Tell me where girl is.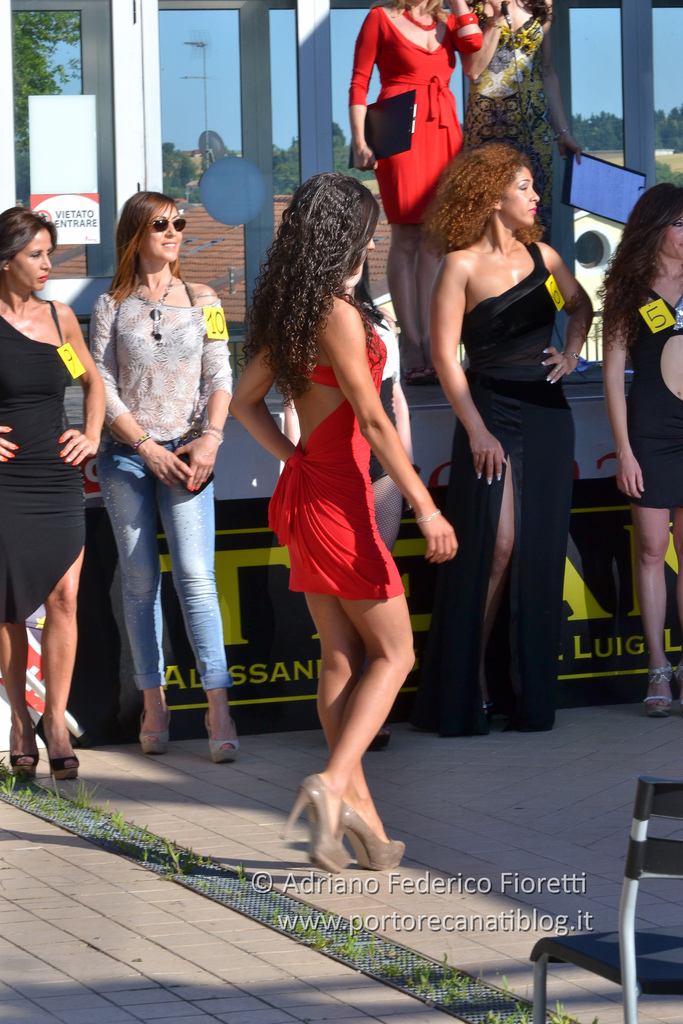
girl is at 232, 172, 457, 874.
